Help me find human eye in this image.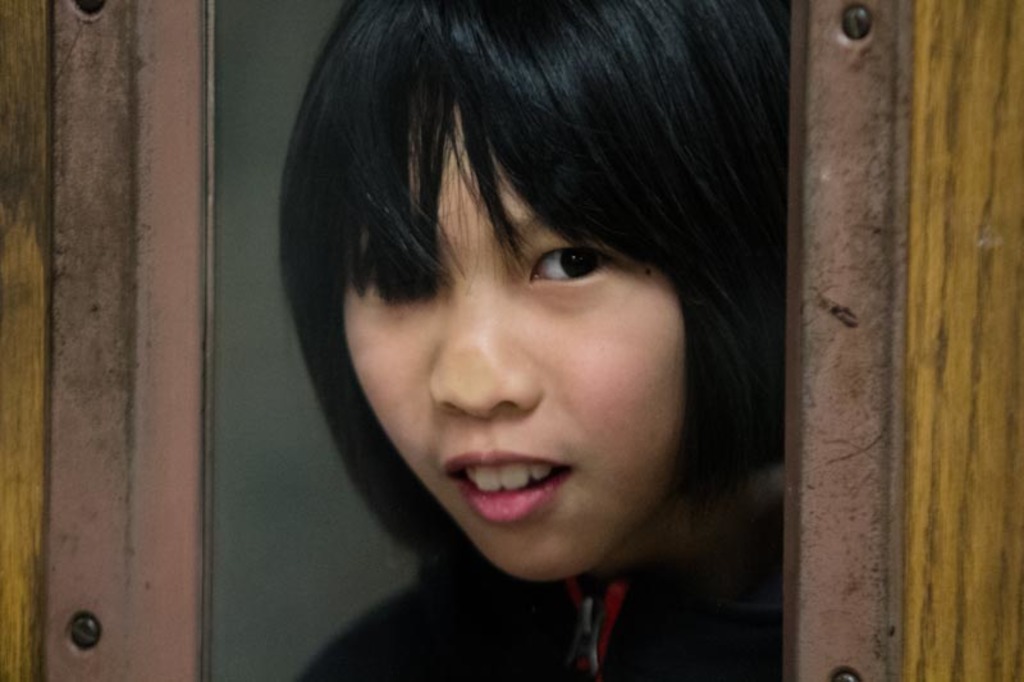
Found it: <bbox>515, 238, 617, 306</bbox>.
